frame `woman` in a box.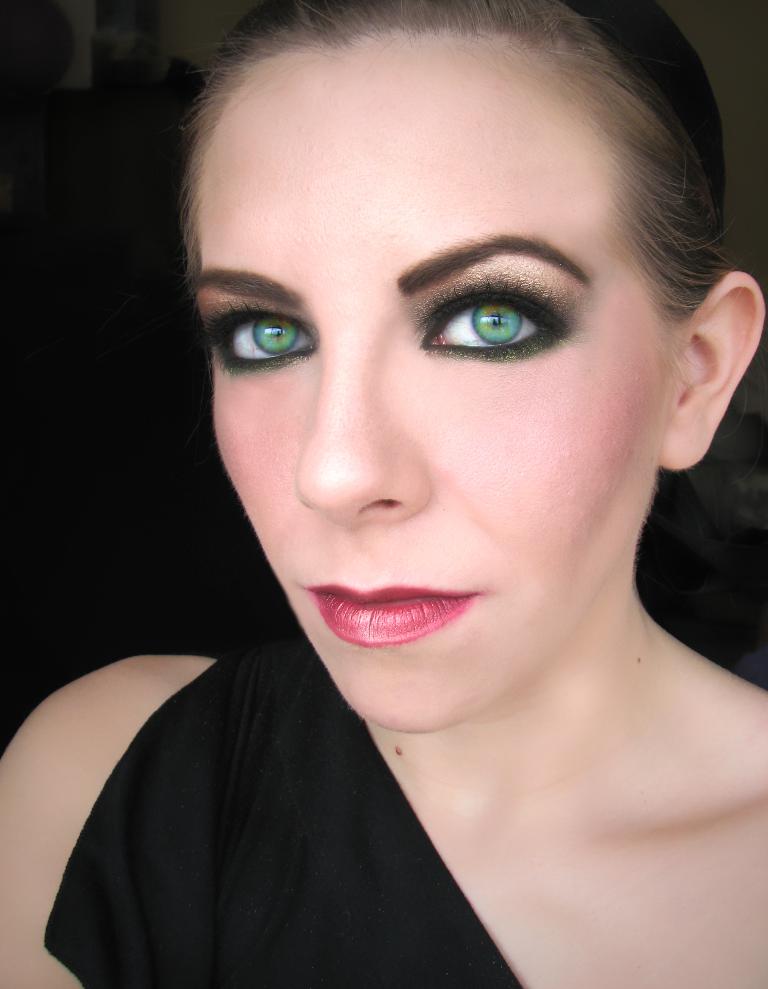
<box>32,0,767,969</box>.
